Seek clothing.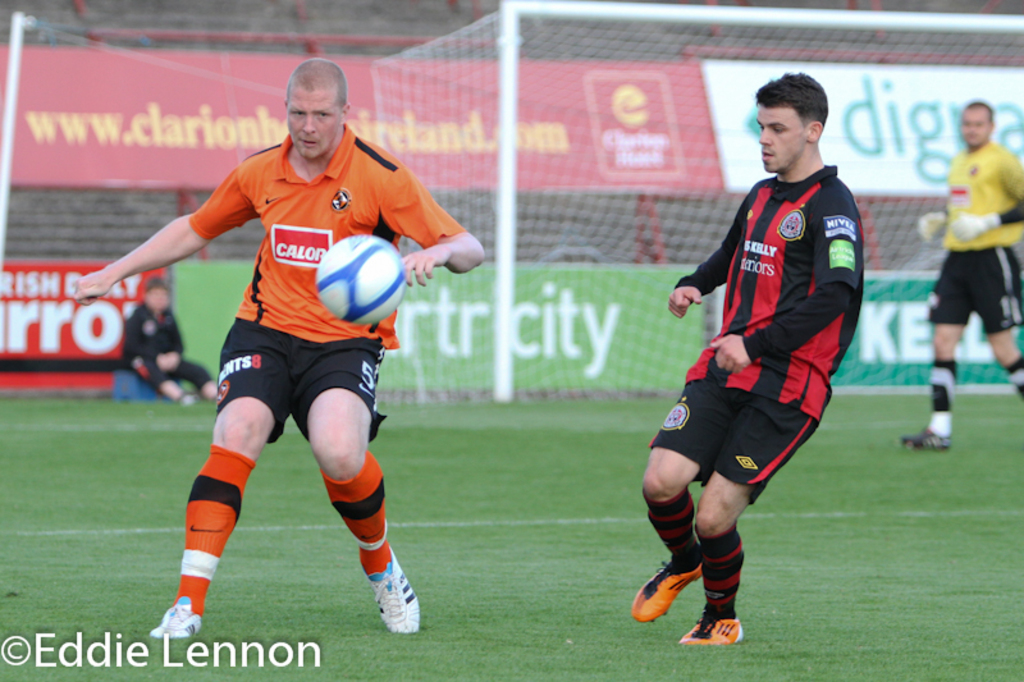
locate(946, 139, 1023, 247).
